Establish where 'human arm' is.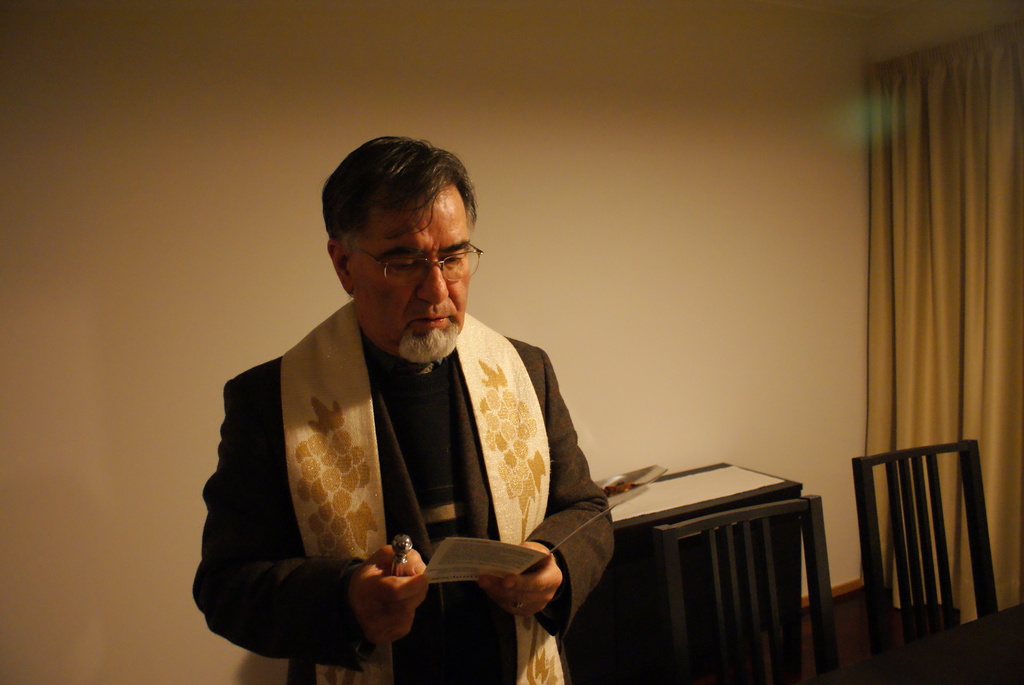
Established at <box>480,352,618,640</box>.
